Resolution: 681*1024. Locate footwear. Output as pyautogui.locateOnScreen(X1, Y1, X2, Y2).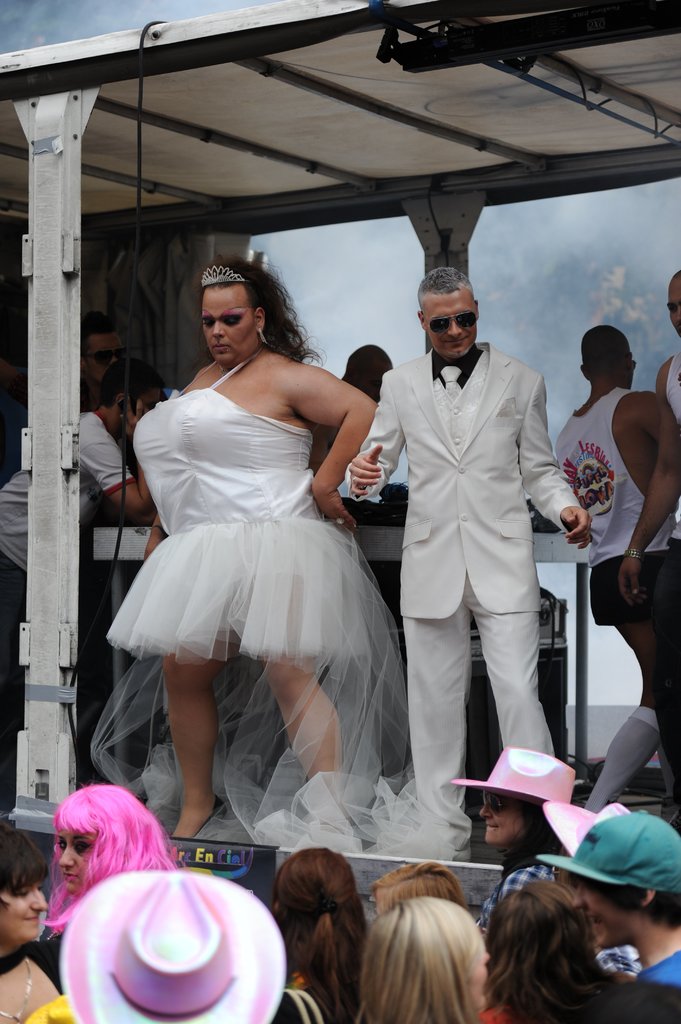
pyautogui.locateOnScreen(166, 788, 229, 840).
